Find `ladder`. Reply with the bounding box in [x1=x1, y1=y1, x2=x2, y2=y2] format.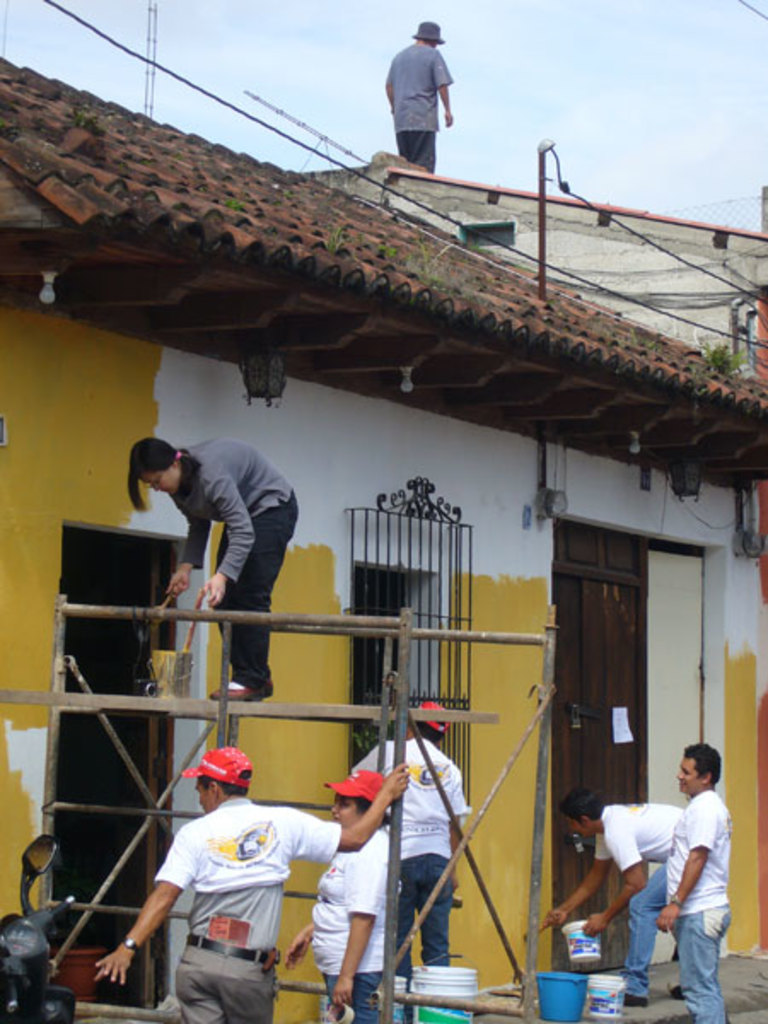
[x1=0, y1=594, x2=555, y2=1022].
